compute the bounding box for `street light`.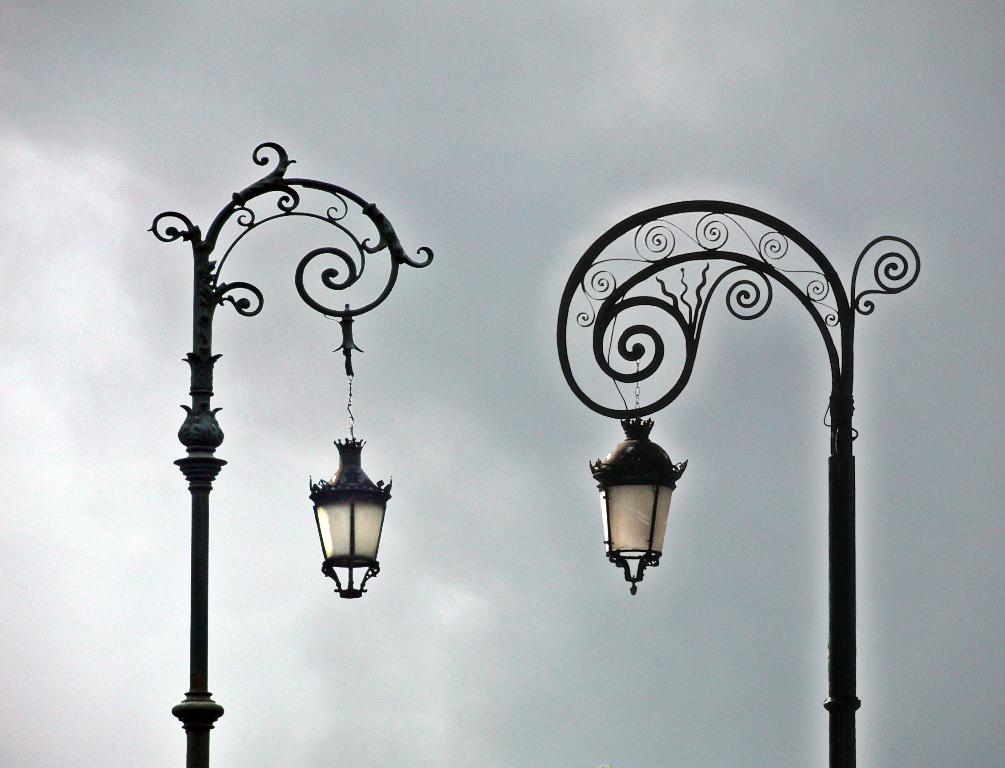
(149,140,433,767).
